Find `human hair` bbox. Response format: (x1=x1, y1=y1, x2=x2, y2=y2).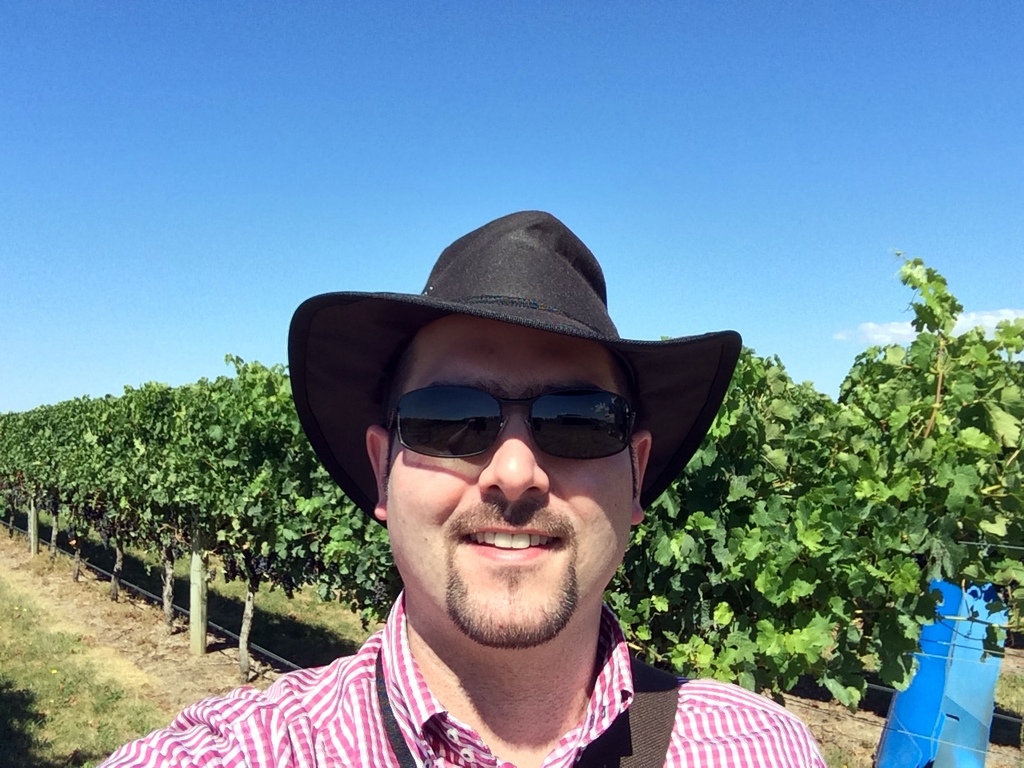
(x1=355, y1=317, x2=421, y2=475).
